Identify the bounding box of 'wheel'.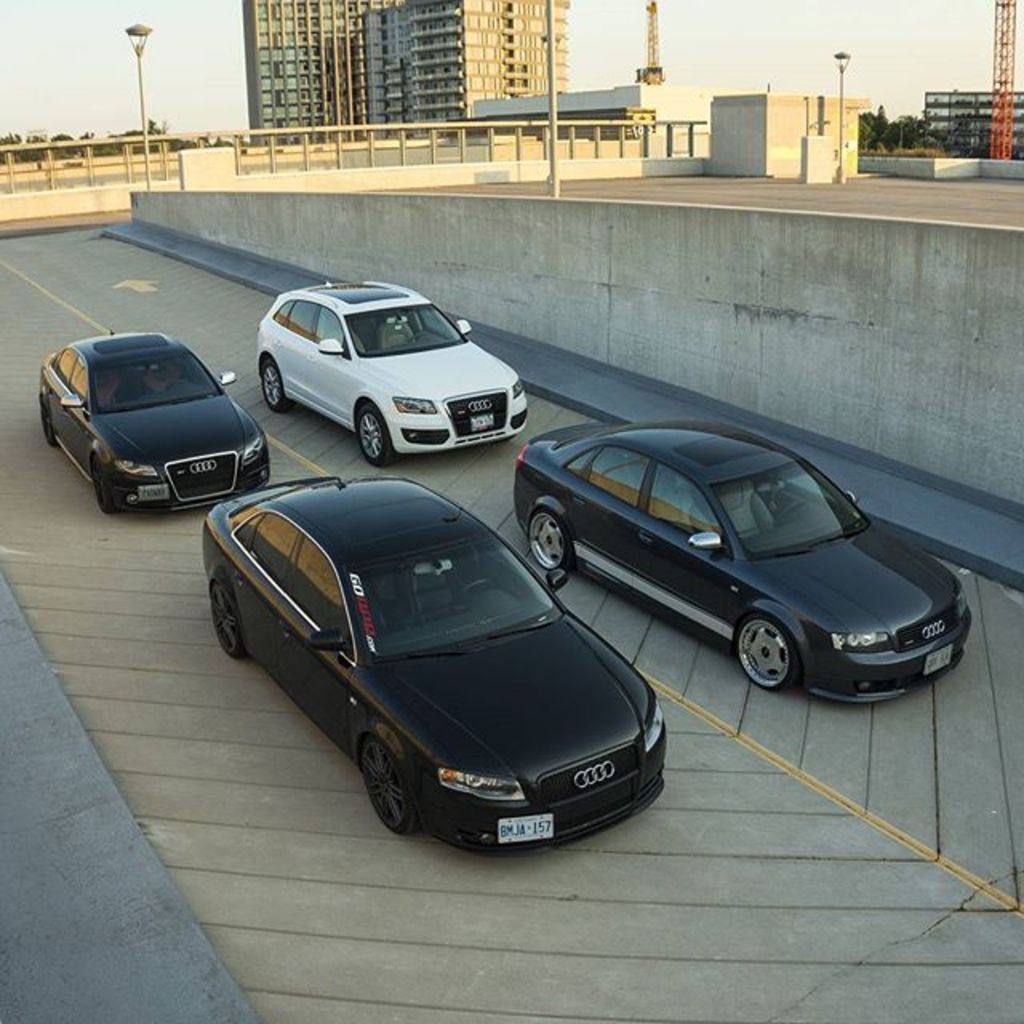
(208,574,245,653).
